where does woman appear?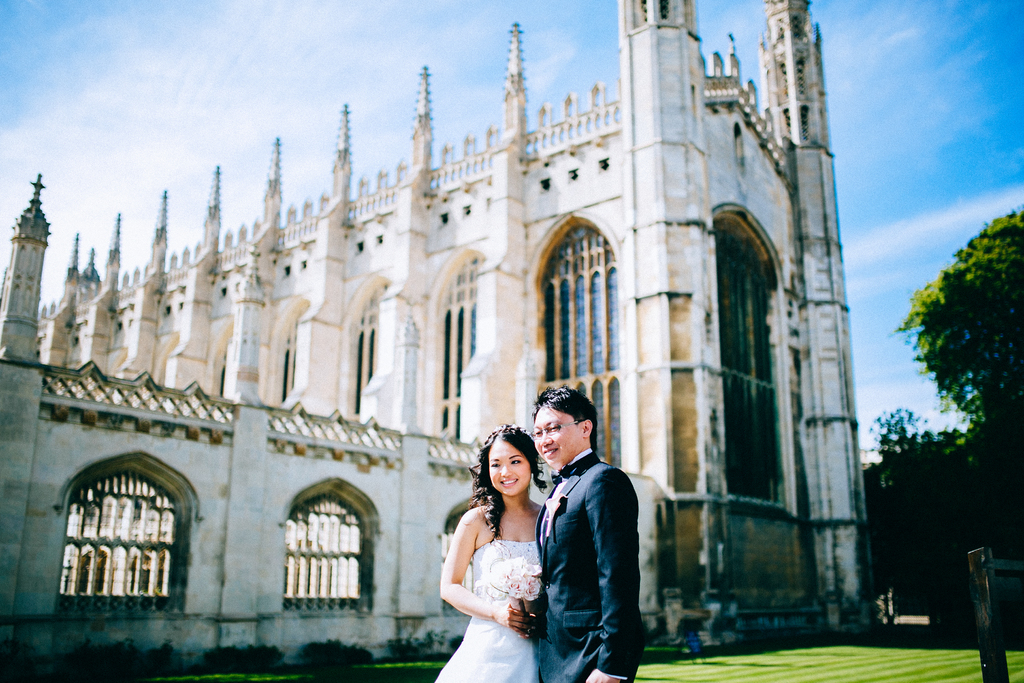
Appears at <box>438,429,562,677</box>.
